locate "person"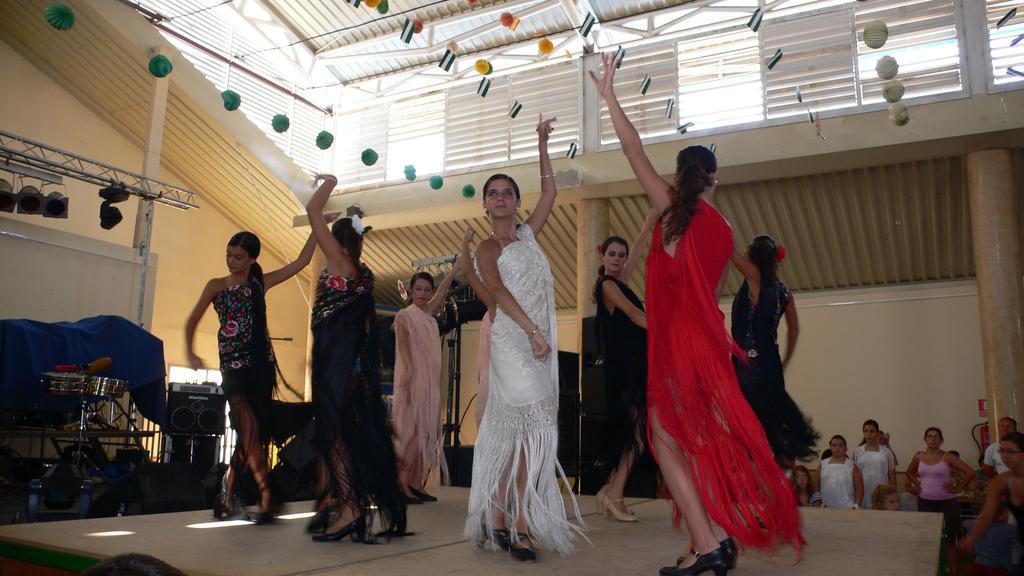
bbox=(924, 423, 980, 538)
